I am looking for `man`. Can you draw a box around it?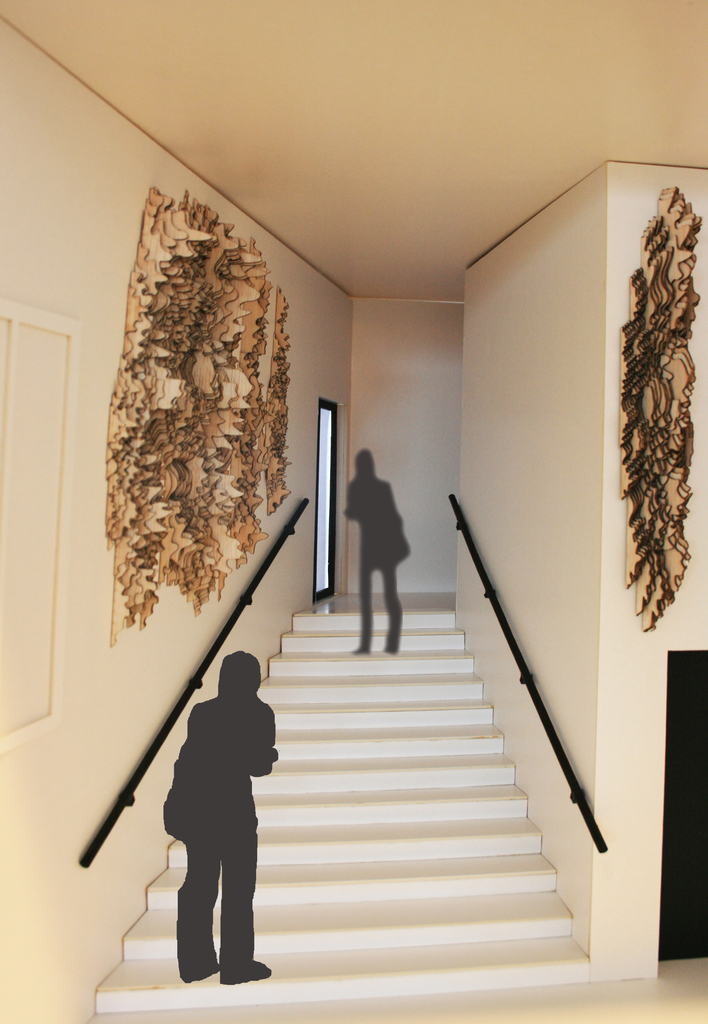
Sure, the bounding box is <box>161,648,281,988</box>.
